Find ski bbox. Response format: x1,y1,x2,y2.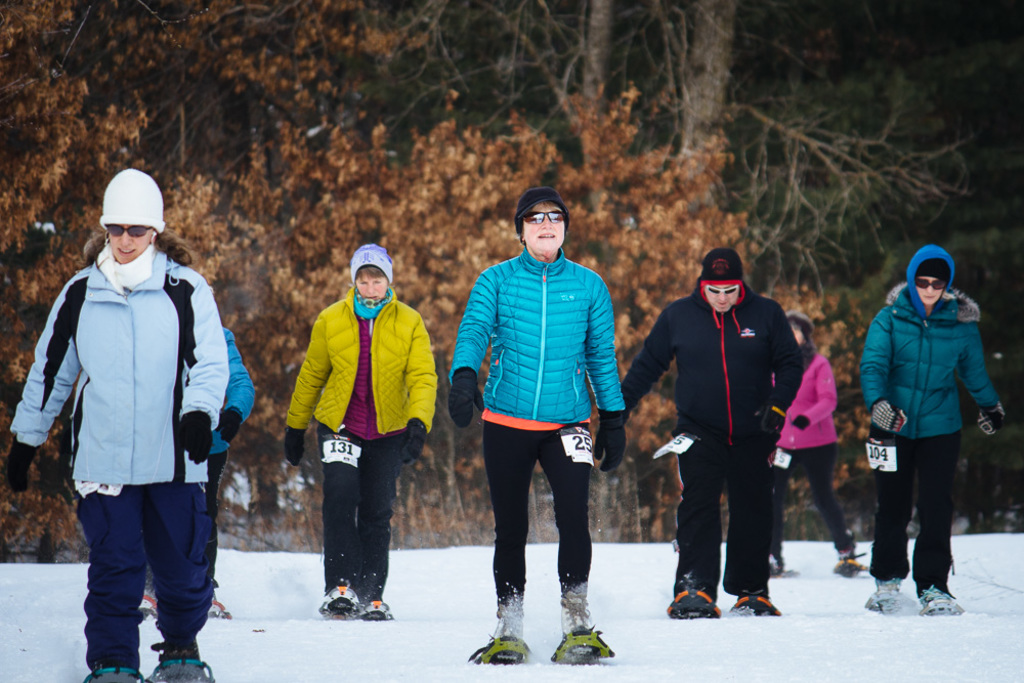
546,629,617,659.
